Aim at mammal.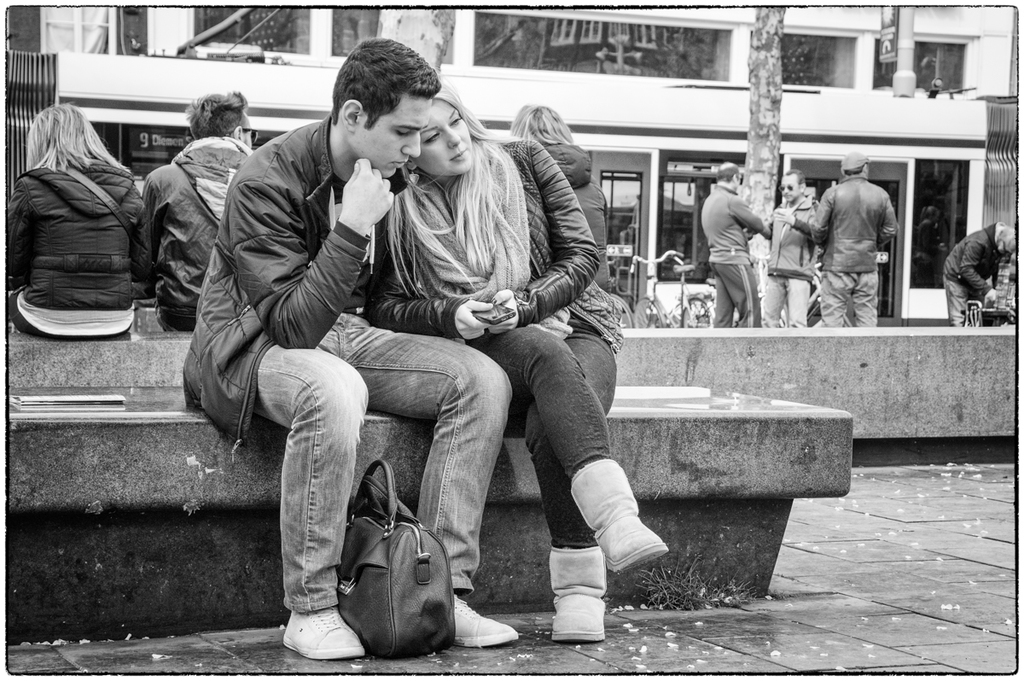
Aimed at 136/87/255/327.
